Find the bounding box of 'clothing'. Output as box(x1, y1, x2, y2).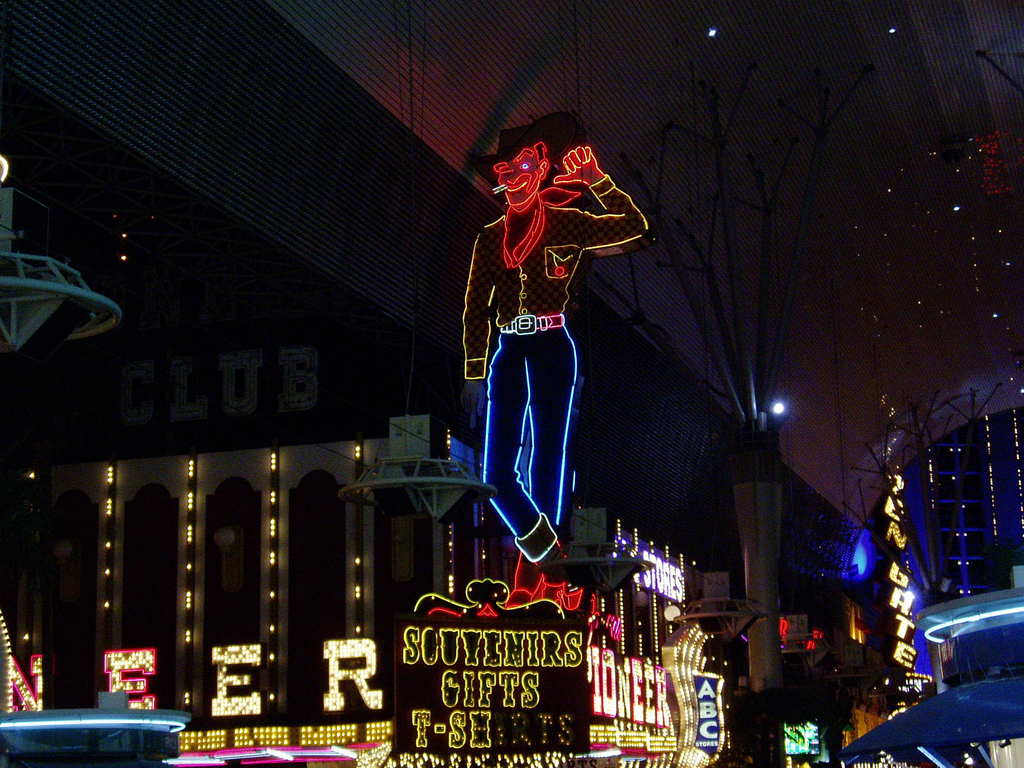
box(457, 158, 621, 556).
